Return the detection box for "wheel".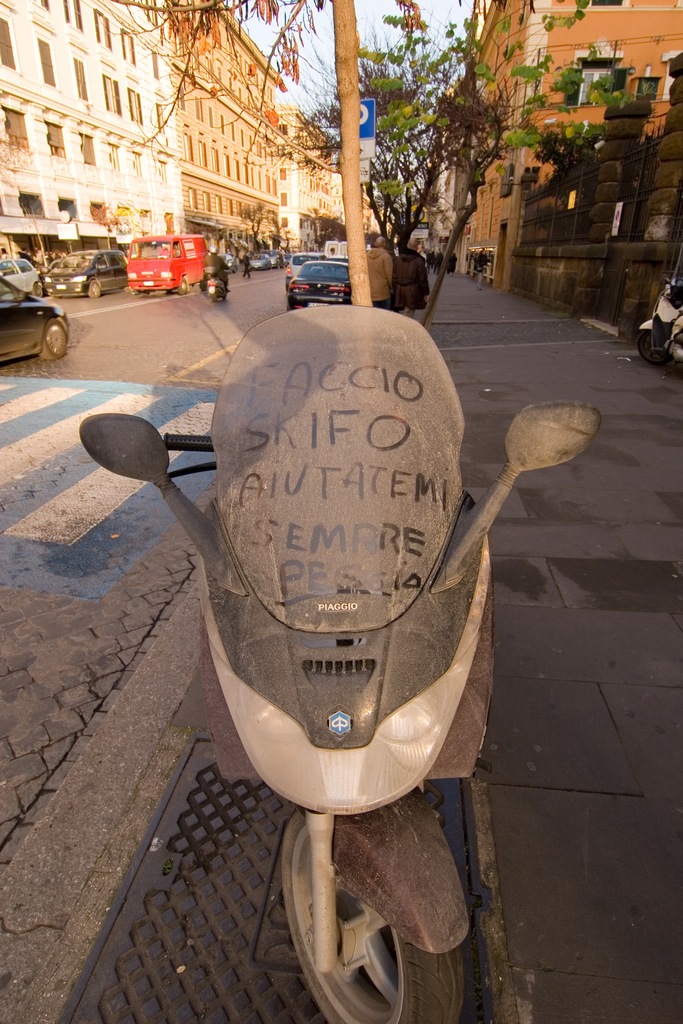
(left=87, top=278, right=101, bottom=300).
